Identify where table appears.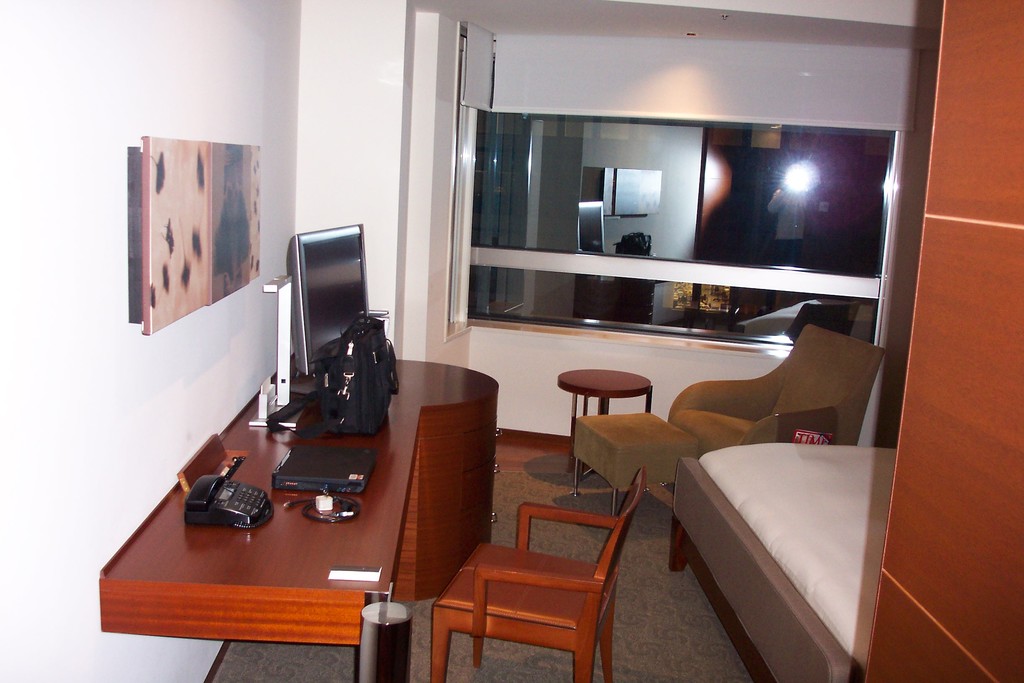
Appears at region(101, 360, 504, 682).
